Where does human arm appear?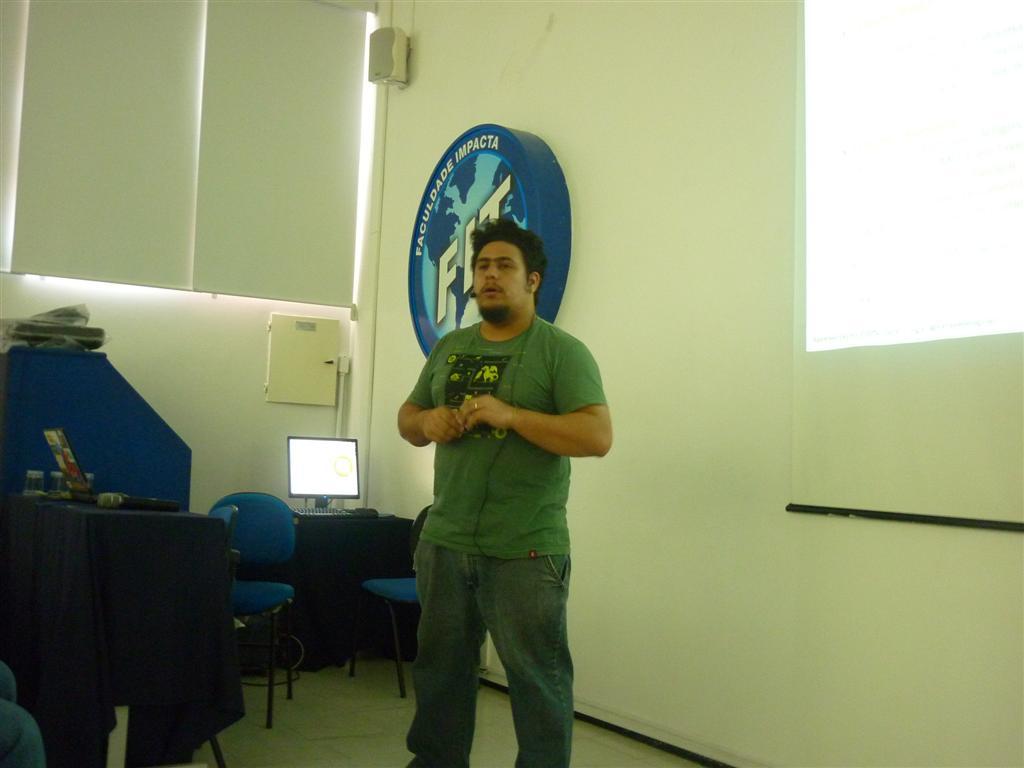
Appears at BBox(0, 678, 53, 767).
